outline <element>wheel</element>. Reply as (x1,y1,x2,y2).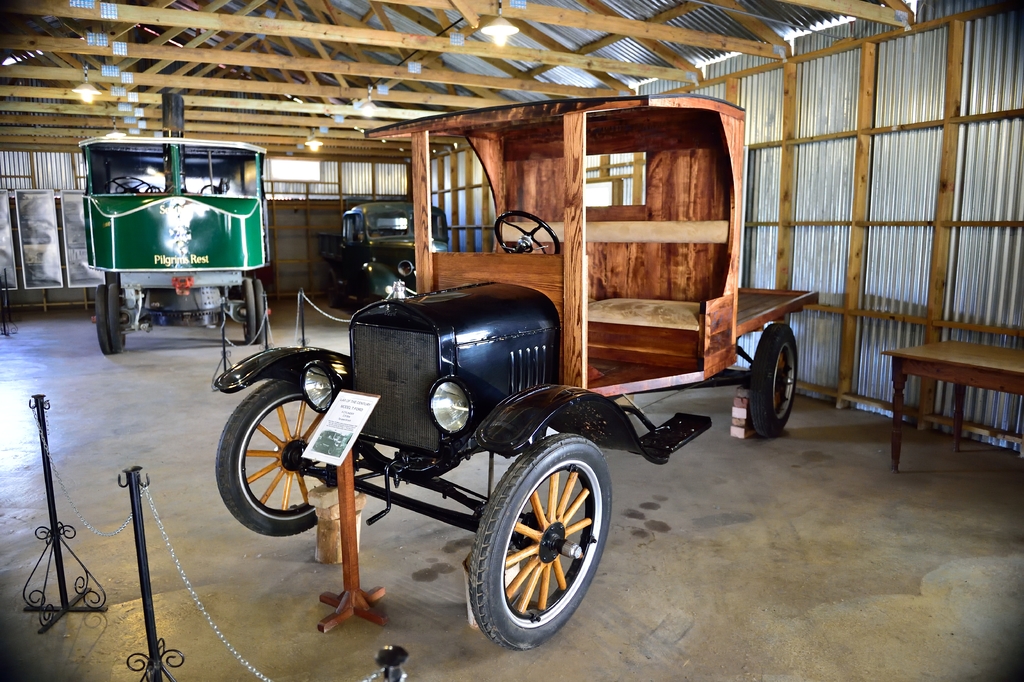
(745,321,797,440).
